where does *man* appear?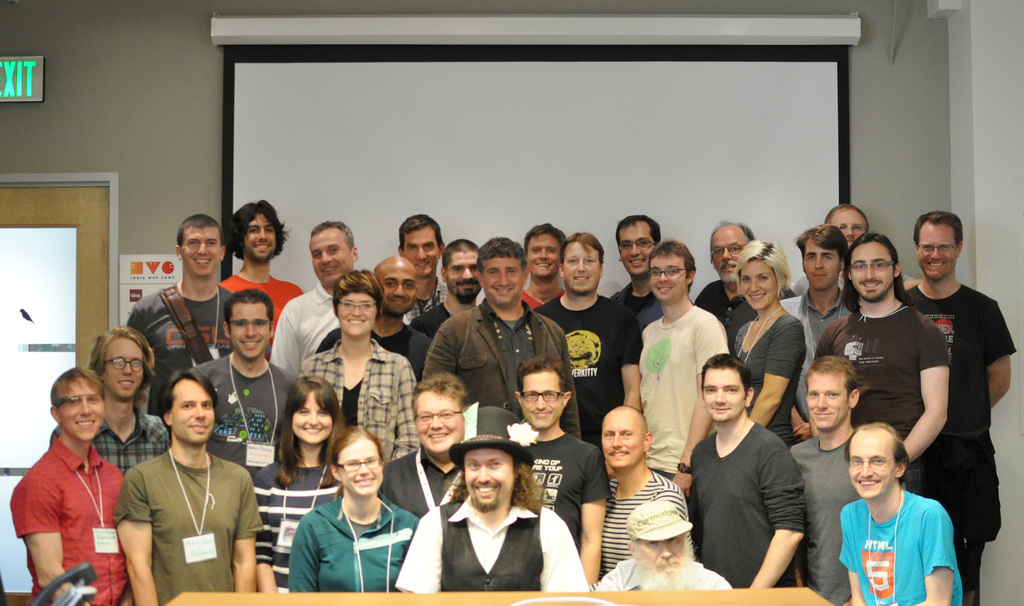
Appears at rect(47, 324, 178, 471).
